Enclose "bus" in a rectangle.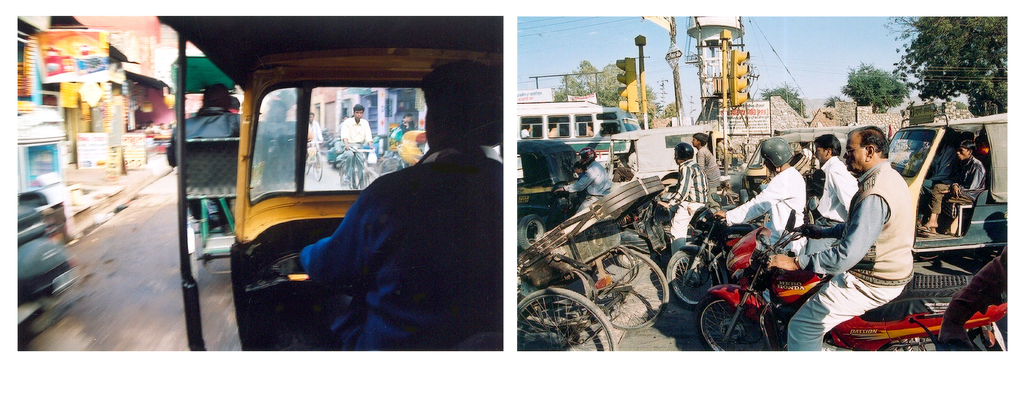
detection(517, 102, 639, 161).
